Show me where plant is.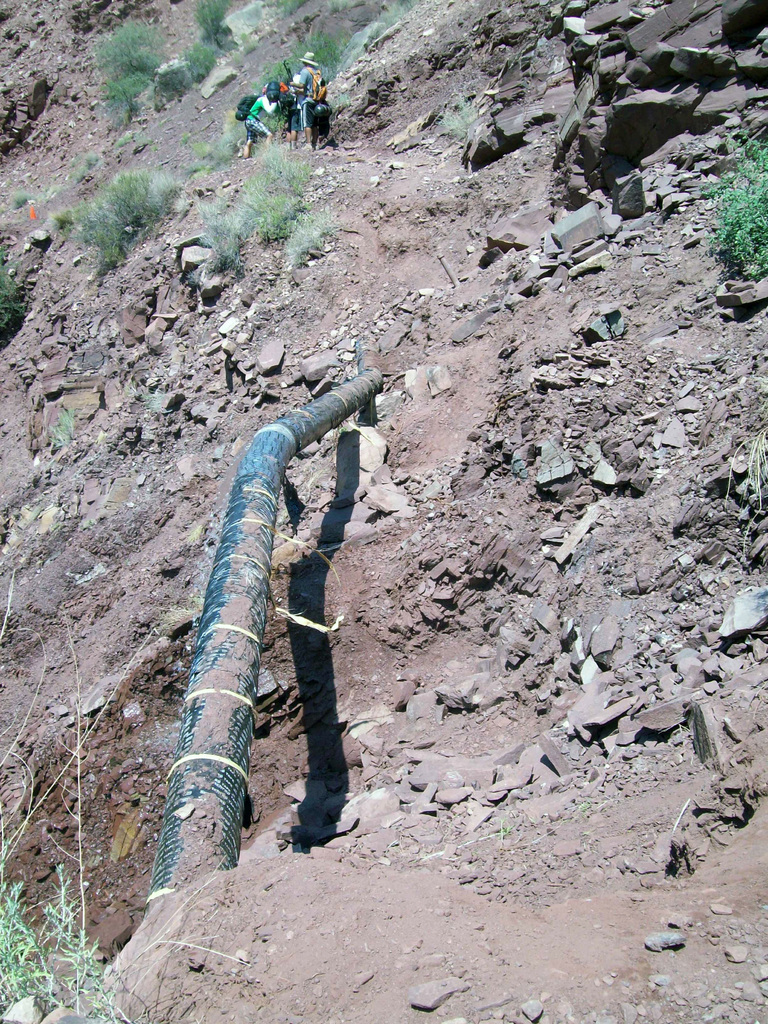
plant is at bbox(0, 264, 36, 348).
